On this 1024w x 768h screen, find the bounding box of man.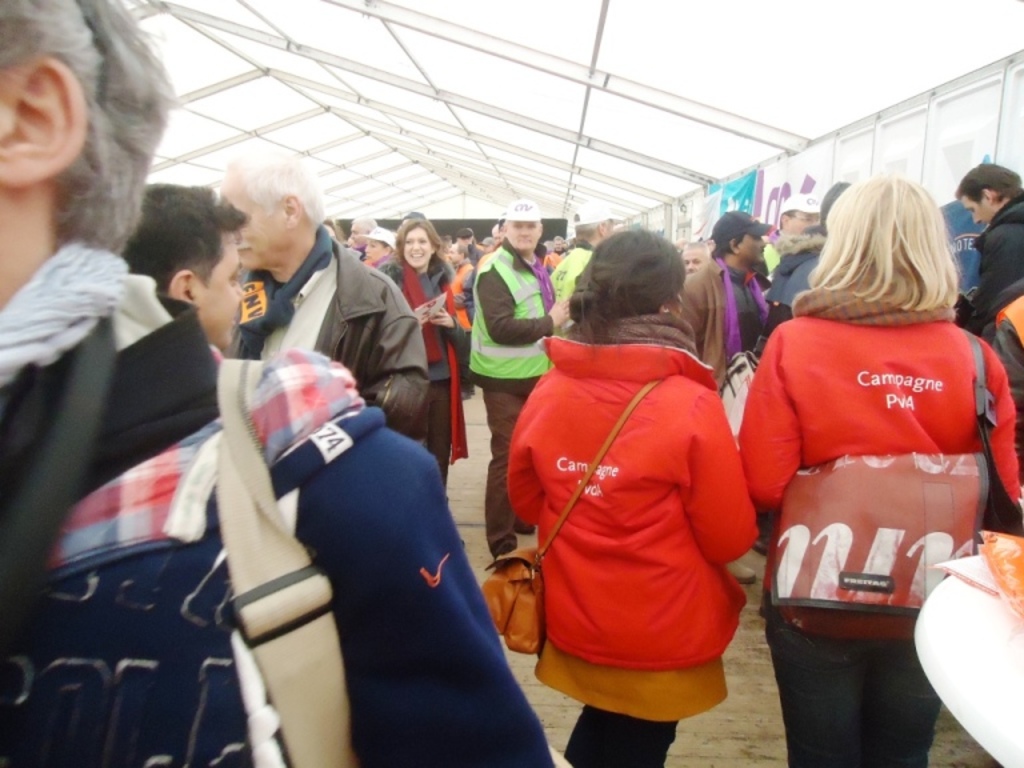
Bounding box: <box>681,208,773,417</box>.
